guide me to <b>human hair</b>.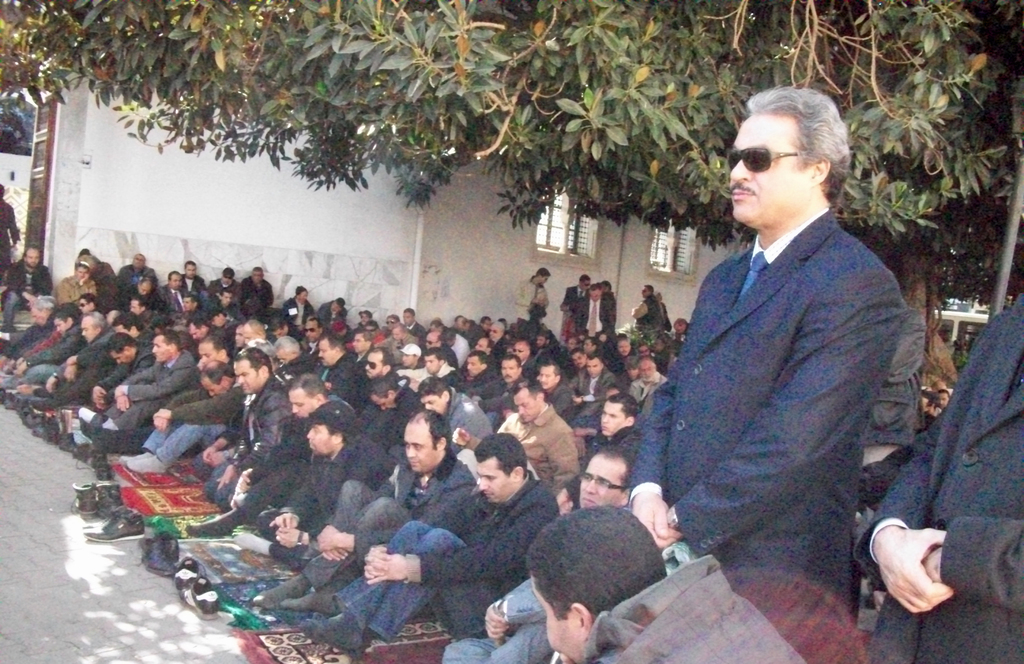
Guidance: 465, 350, 493, 369.
